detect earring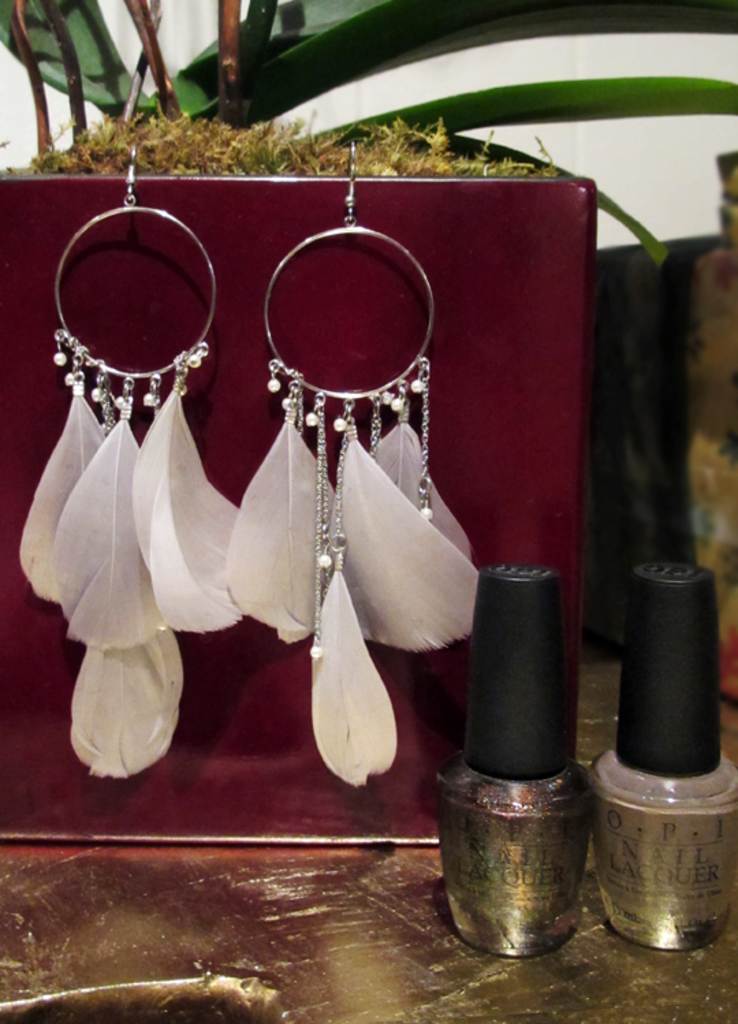
223, 137, 474, 790
